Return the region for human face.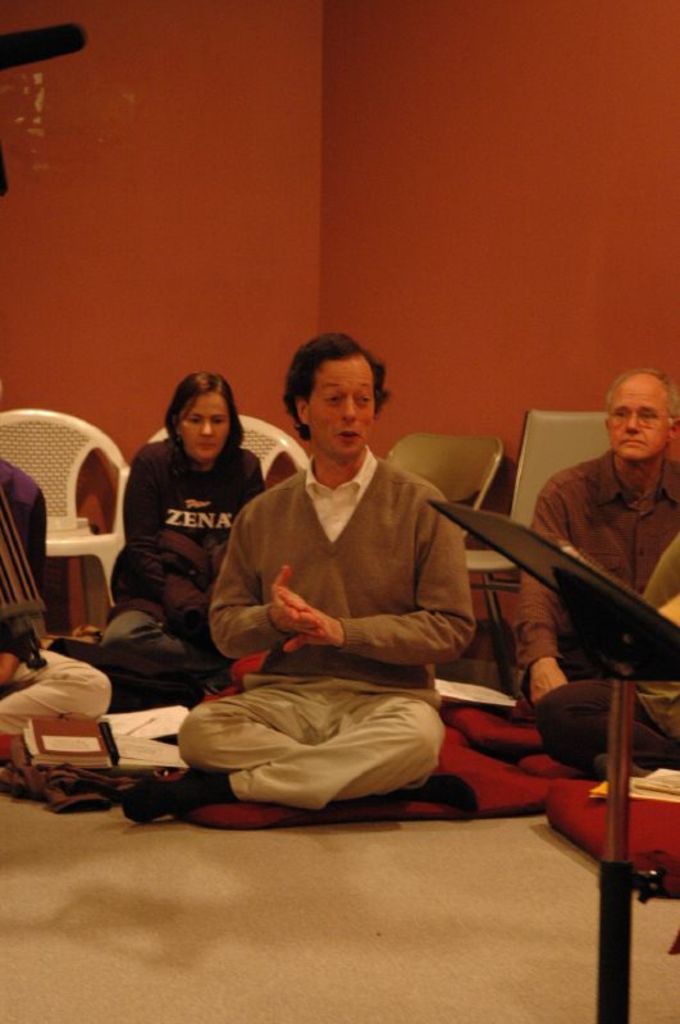
312,357,374,460.
